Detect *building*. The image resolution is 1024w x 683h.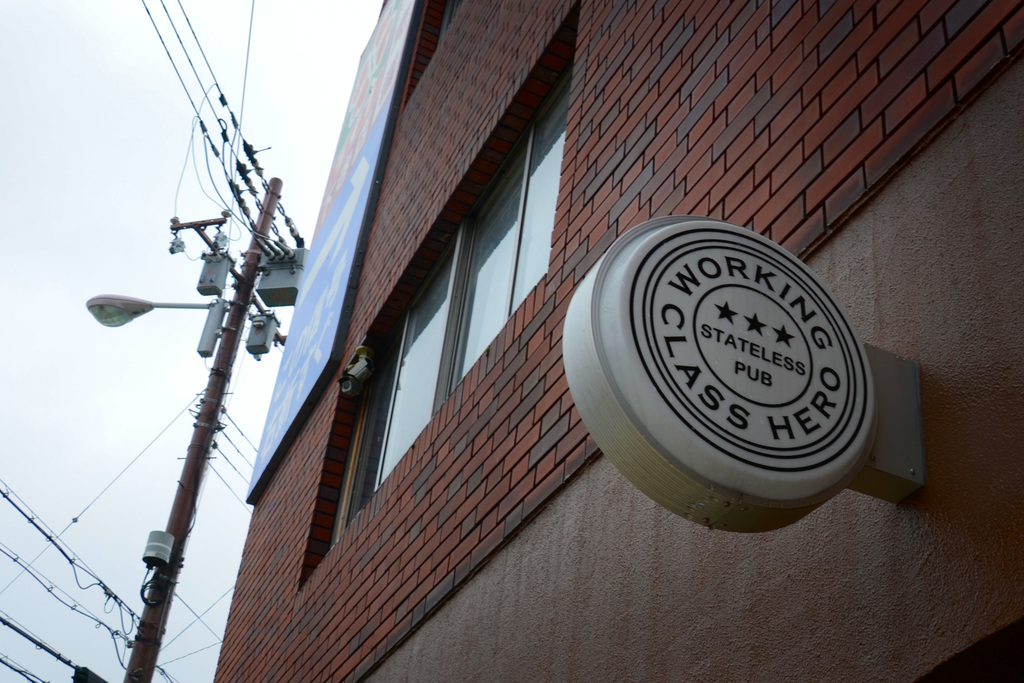
<region>204, 9, 1023, 682</region>.
